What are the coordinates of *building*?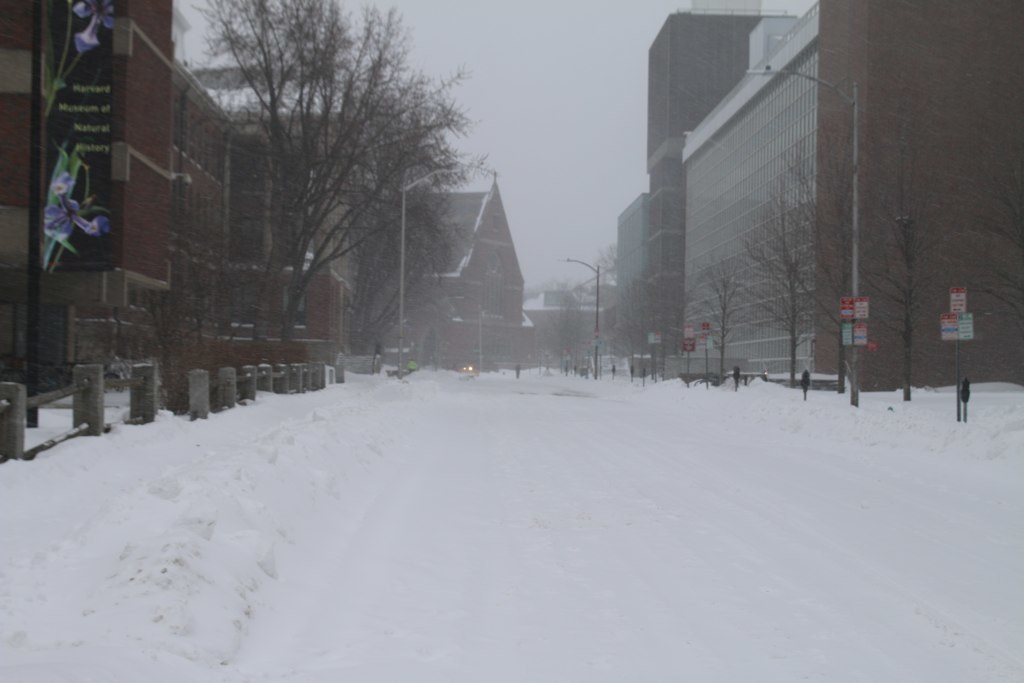
365:171:522:365.
